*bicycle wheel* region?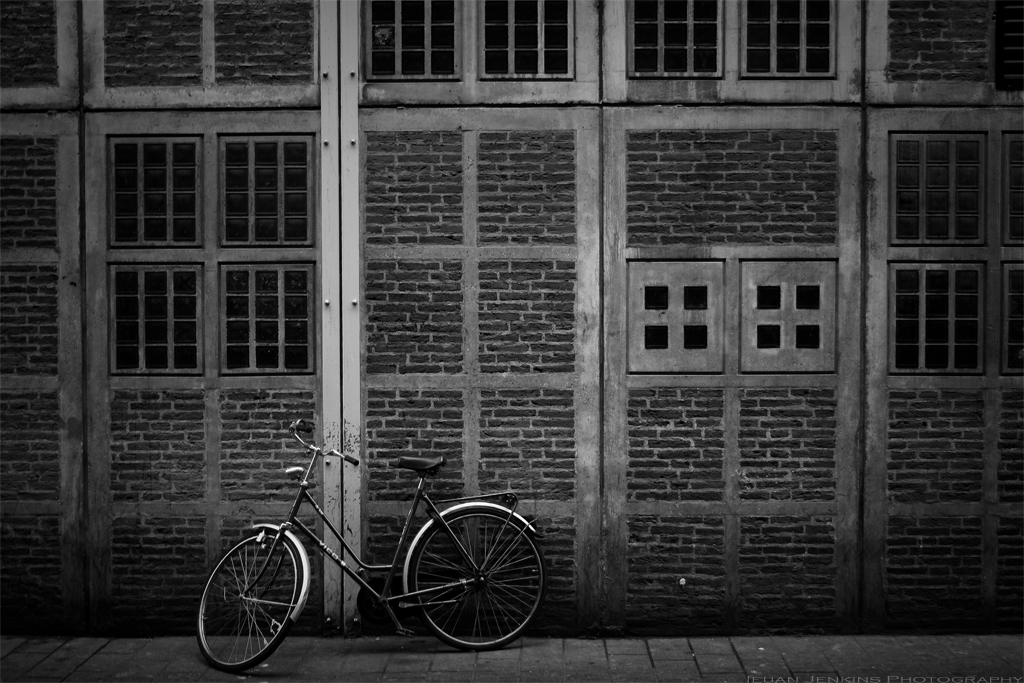
405/507/550/653
